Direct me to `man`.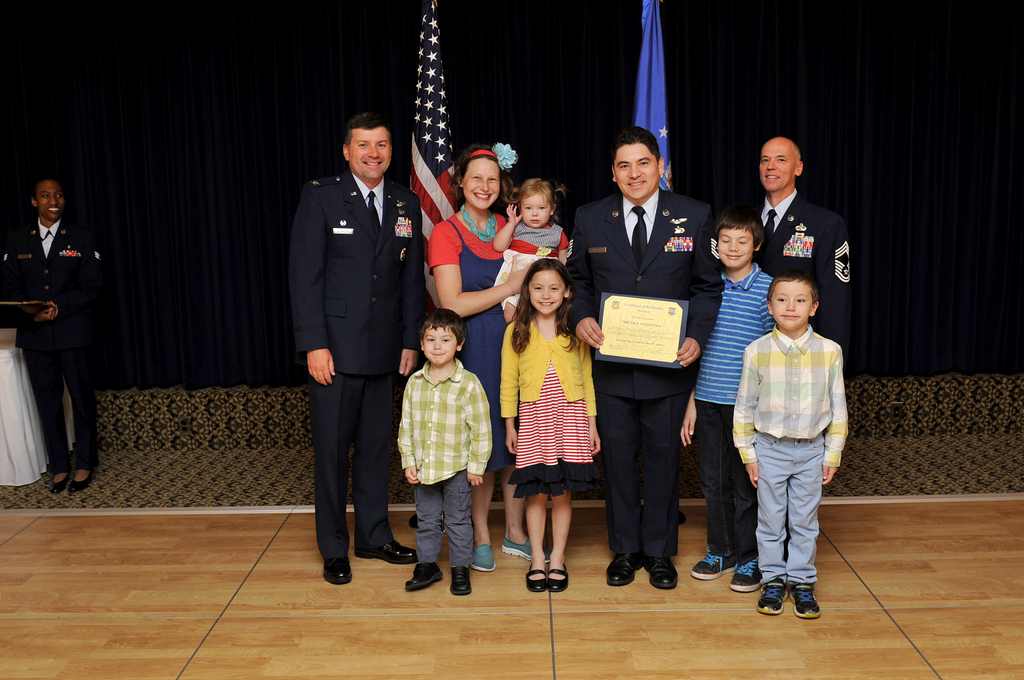
Direction: bbox=[284, 68, 417, 585].
